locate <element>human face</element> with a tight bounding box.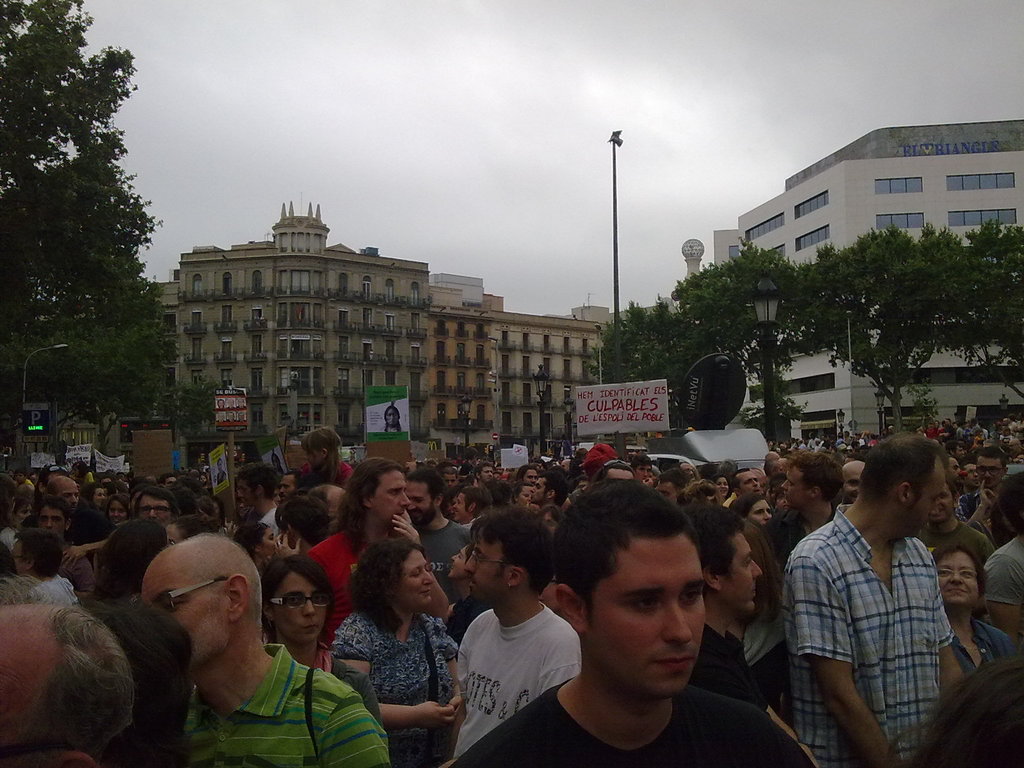
(516, 488, 531, 507).
